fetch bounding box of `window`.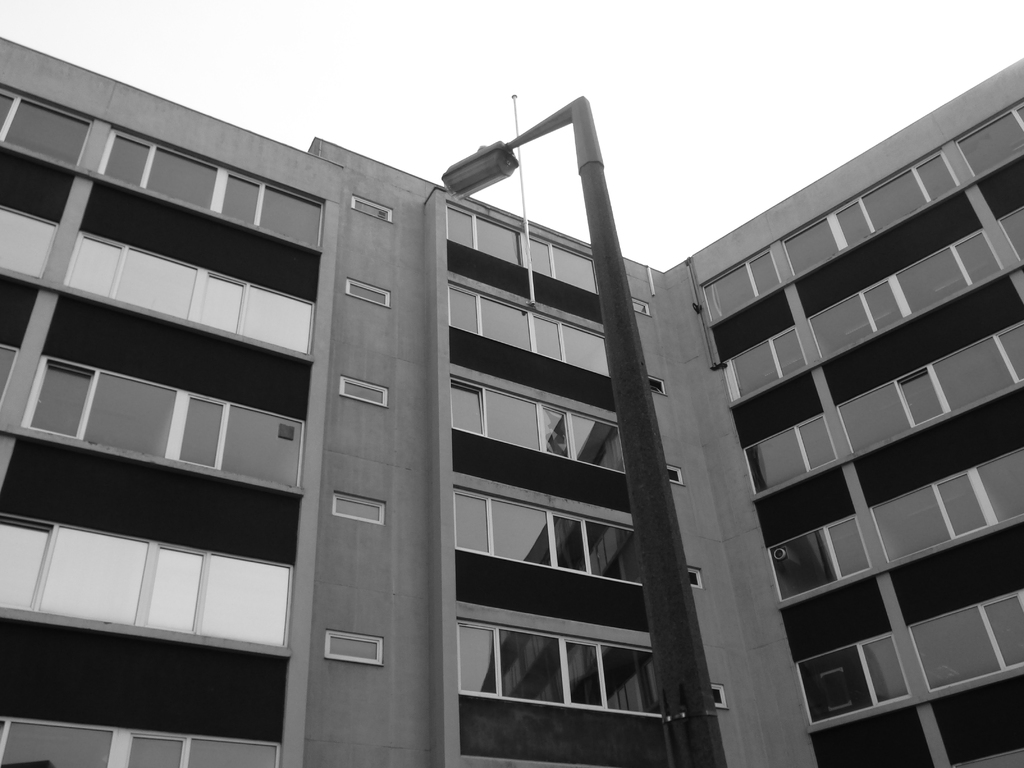
Bbox: region(867, 432, 1023, 564).
